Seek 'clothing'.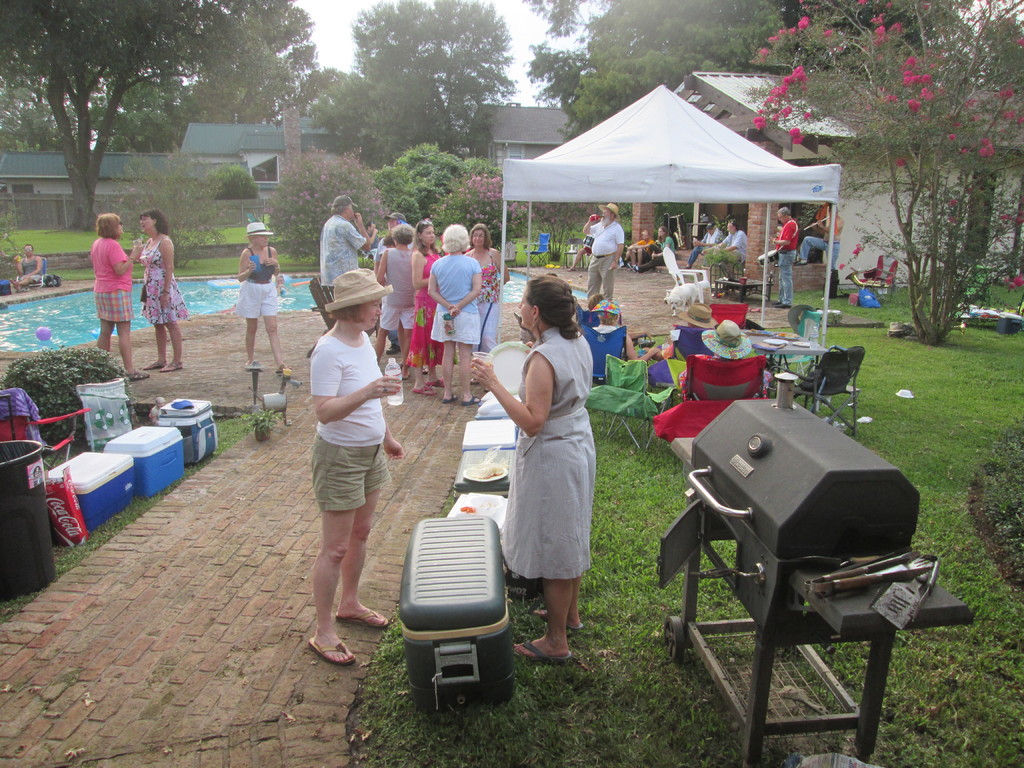
(left=239, top=247, right=278, bottom=320).
